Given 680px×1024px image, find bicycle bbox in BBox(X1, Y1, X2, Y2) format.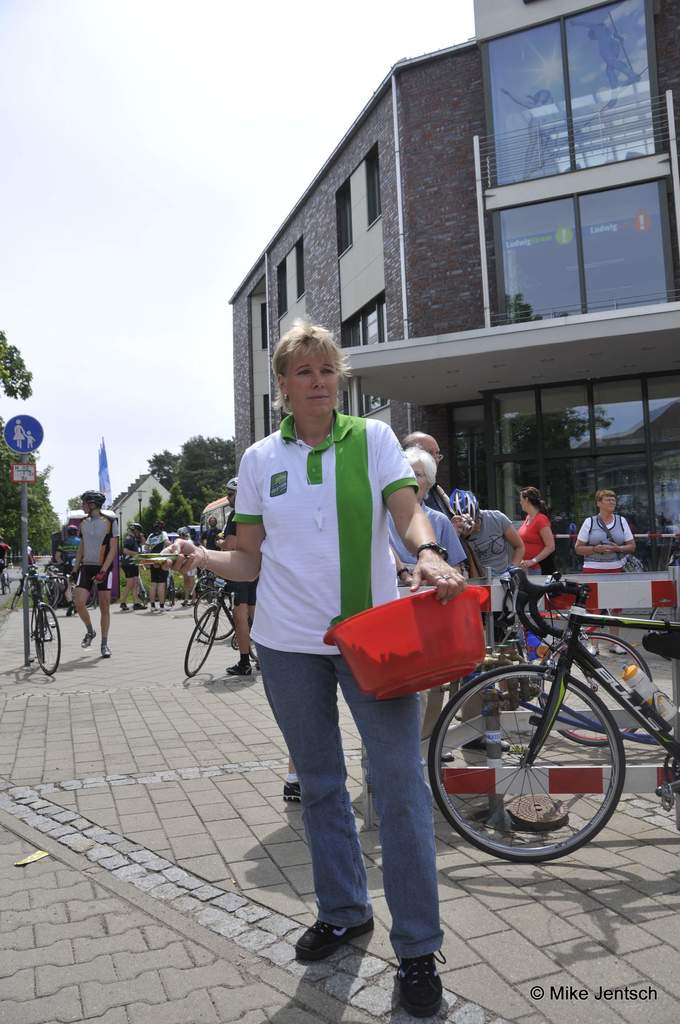
BBox(190, 575, 251, 640).
